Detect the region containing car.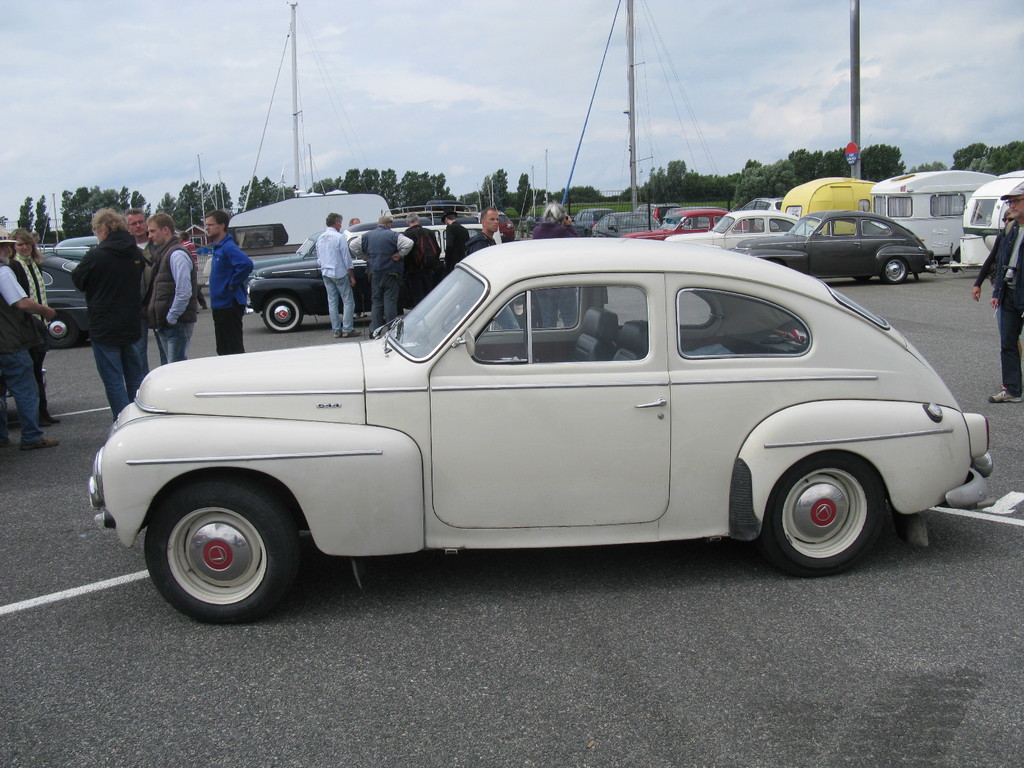
detection(245, 214, 503, 333).
